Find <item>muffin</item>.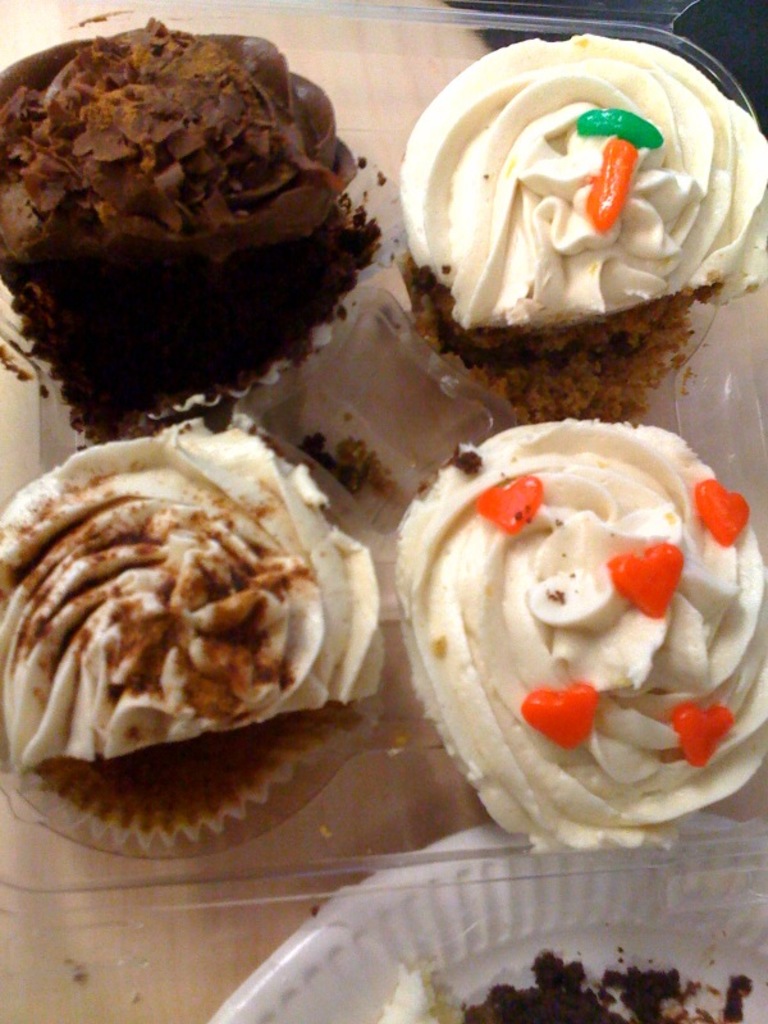
{"left": 399, "top": 29, "right": 767, "bottom": 421}.
